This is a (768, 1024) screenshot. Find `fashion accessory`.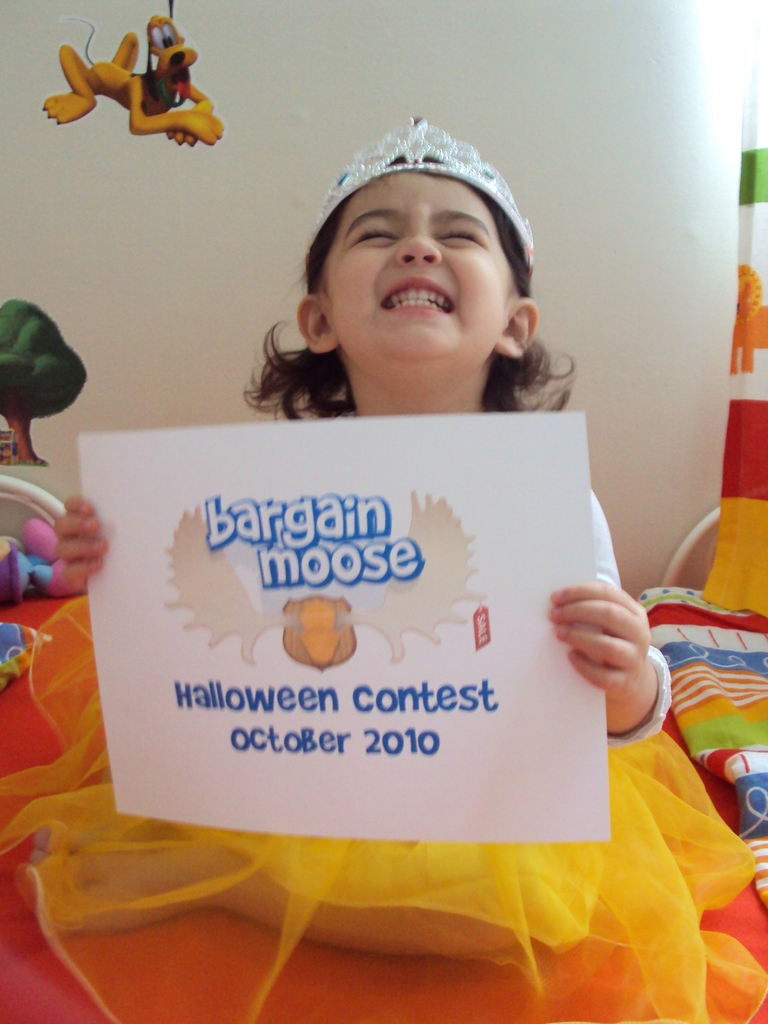
Bounding box: 307,120,539,278.
